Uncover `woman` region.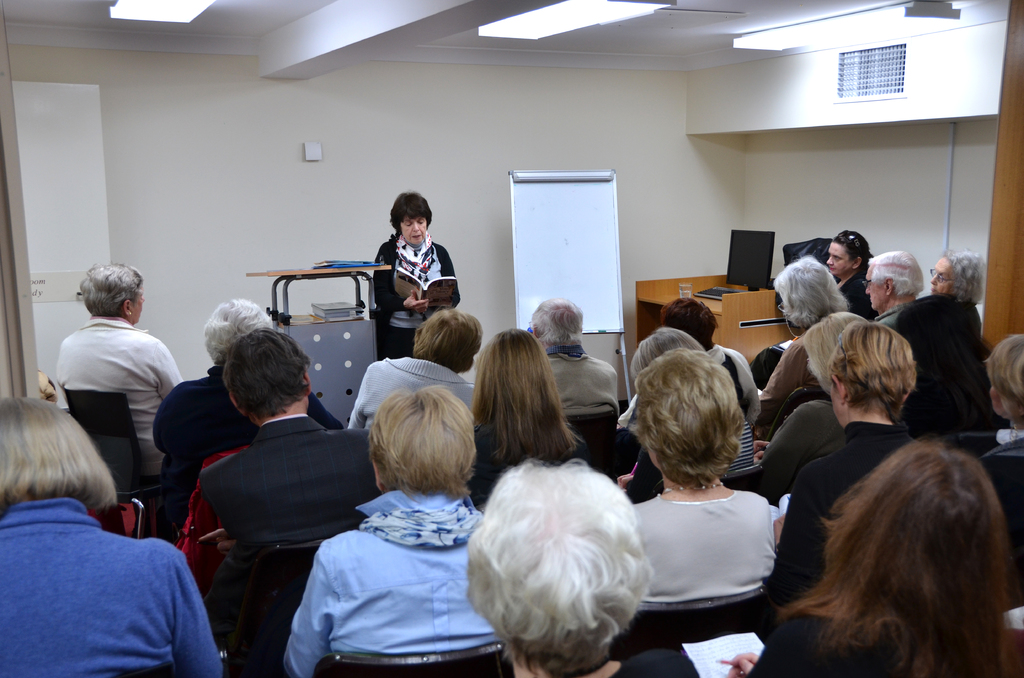
Uncovered: (927, 247, 996, 311).
